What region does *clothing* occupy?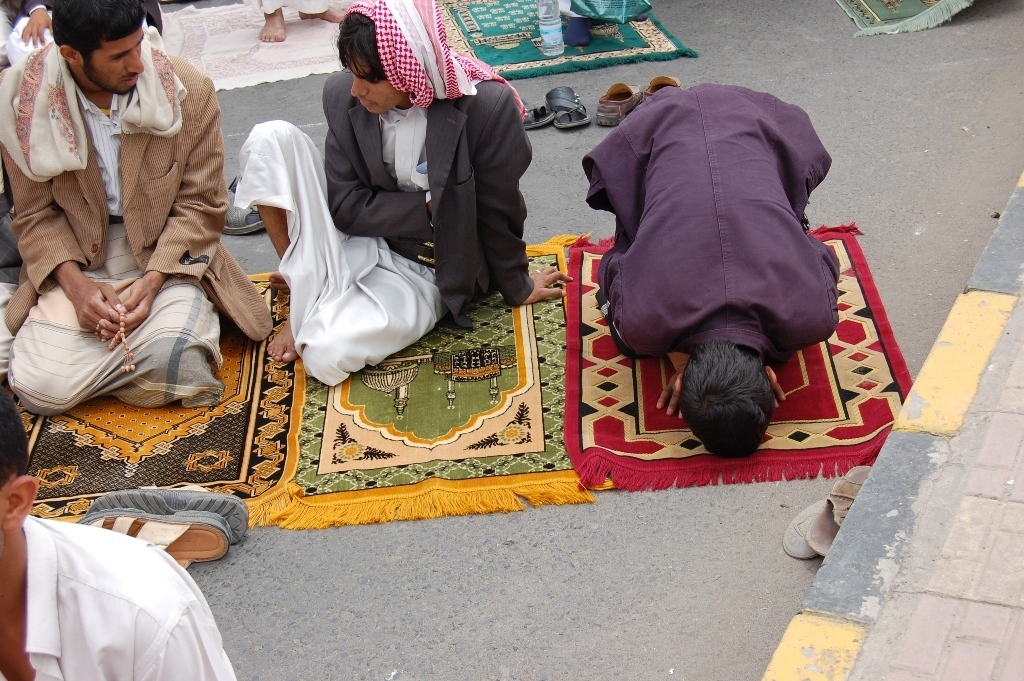
x1=232, y1=69, x2=538, y2=387.
